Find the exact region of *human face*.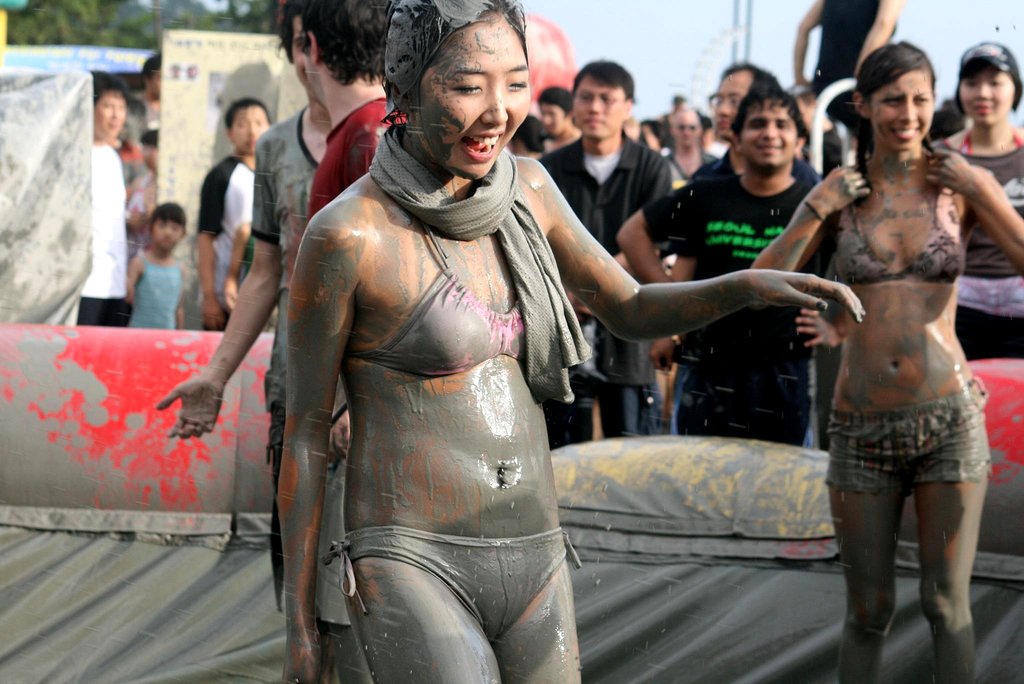
Exact region: (713, 69, 750, 138).
